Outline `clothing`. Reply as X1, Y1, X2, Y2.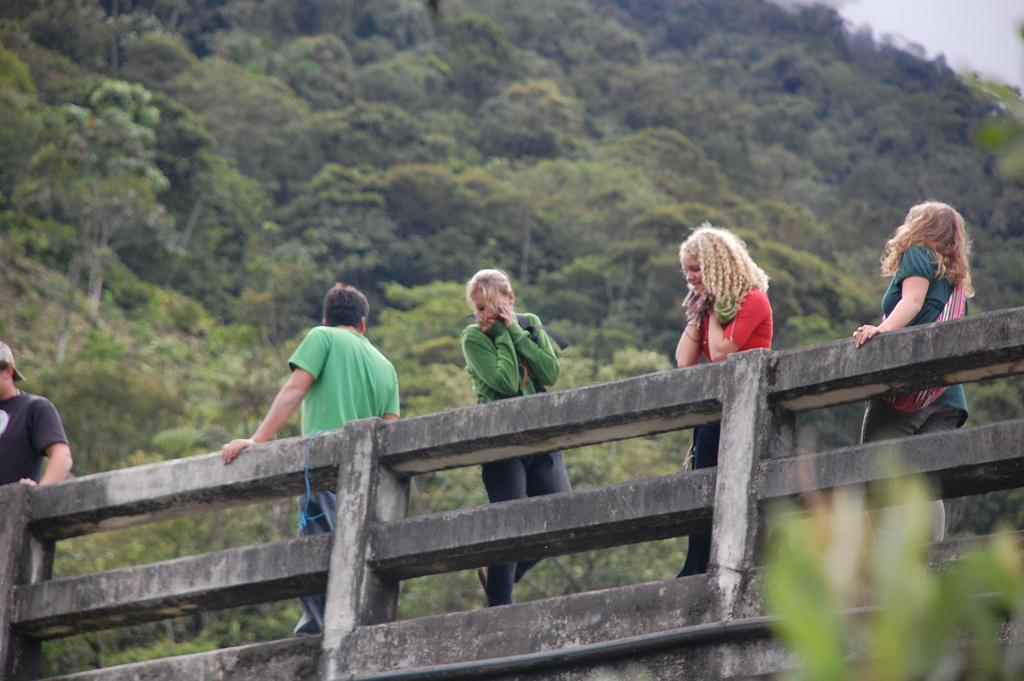
0, 389, 70, 484.
